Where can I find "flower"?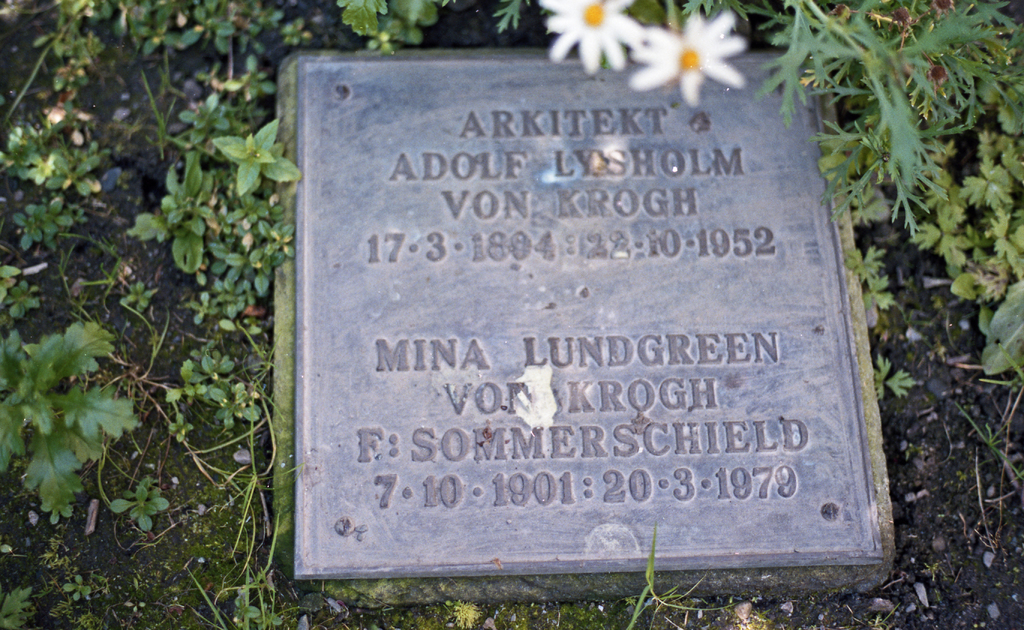
You can find it at box(538, 0, 641, 76).
